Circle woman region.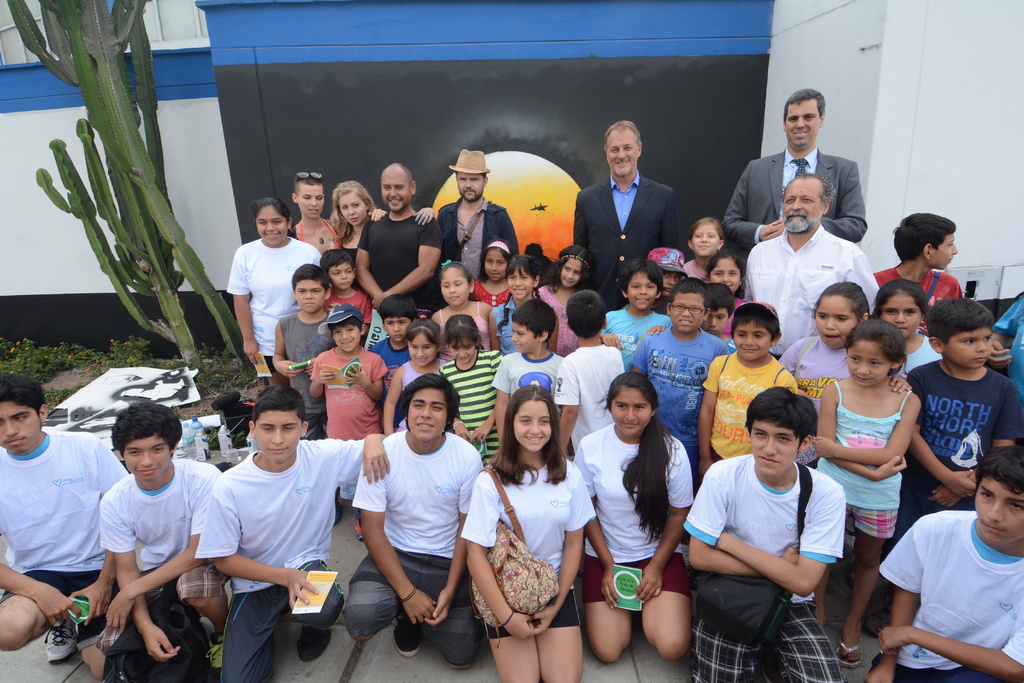
Region: {"left": 482, "top": 374, "right": 591, "bottom": 666}.
